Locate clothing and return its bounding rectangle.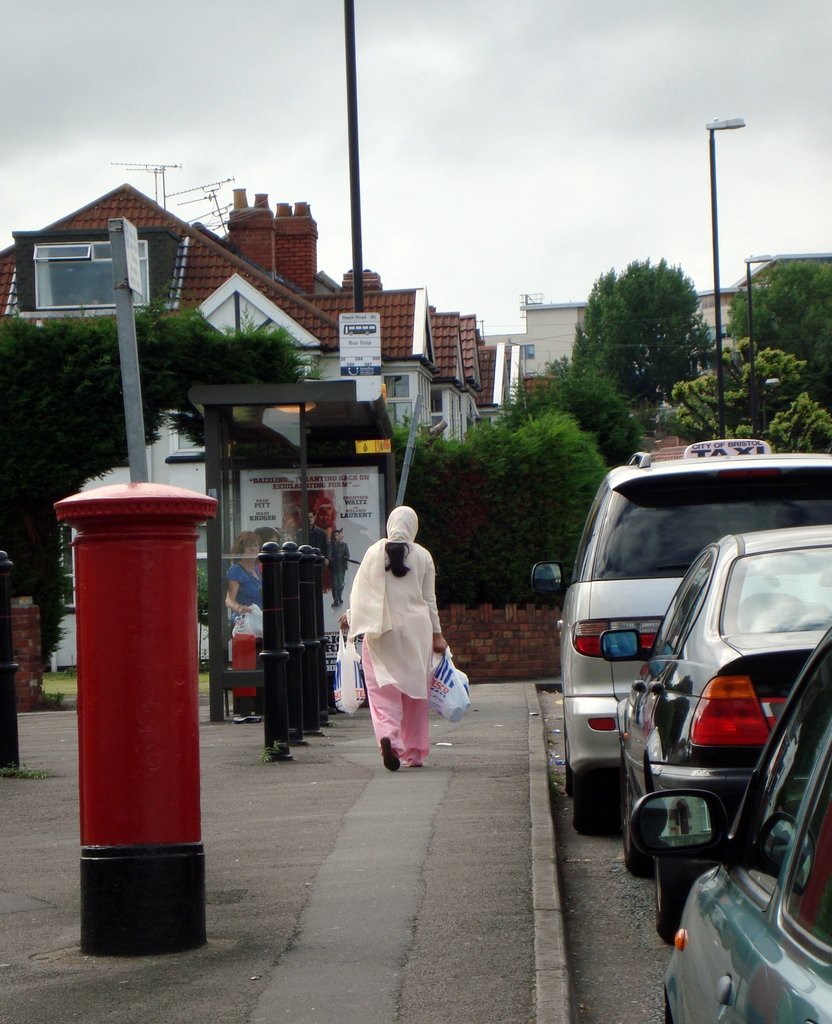
select_region(216, 559, 264, 631).
